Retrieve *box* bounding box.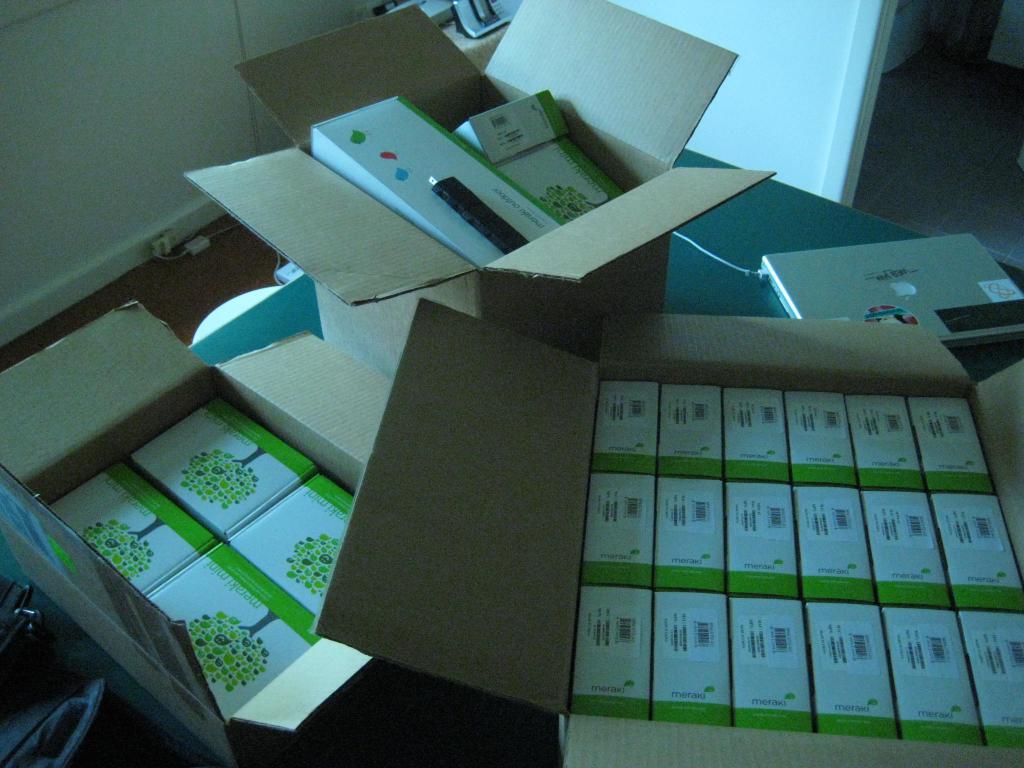
Bounding box: {"x1": 314, "y1": 298, "x2": 1023, "y2": 767}.
